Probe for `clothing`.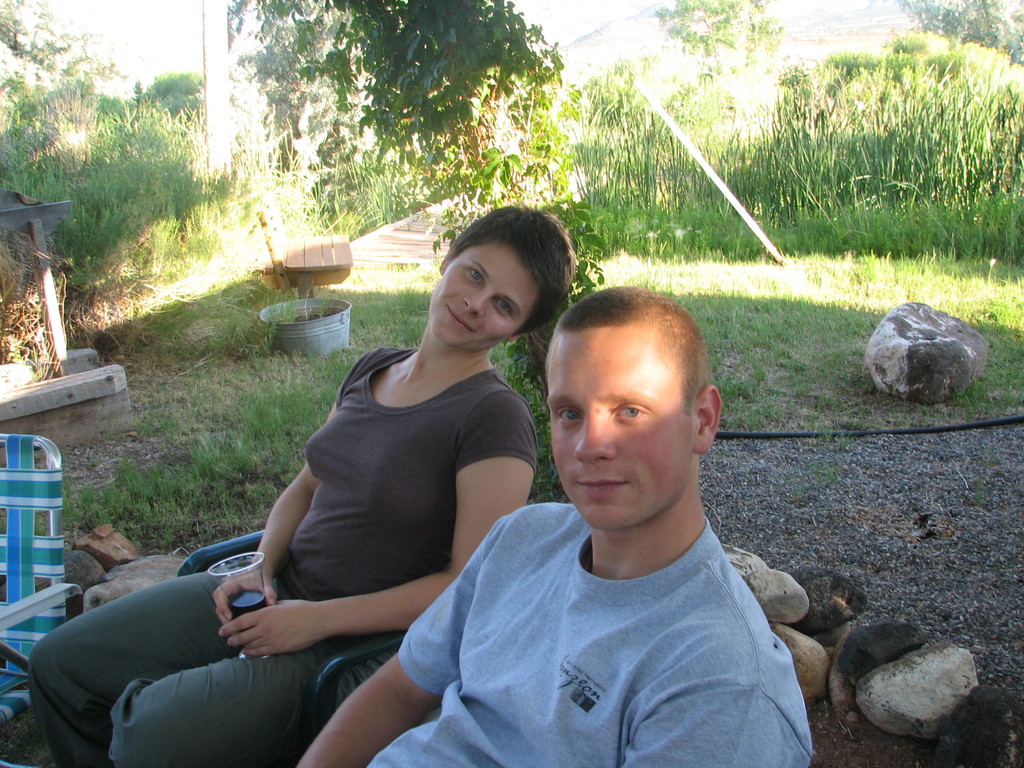
Probe result: select_region(25, 343, 535, 767).
